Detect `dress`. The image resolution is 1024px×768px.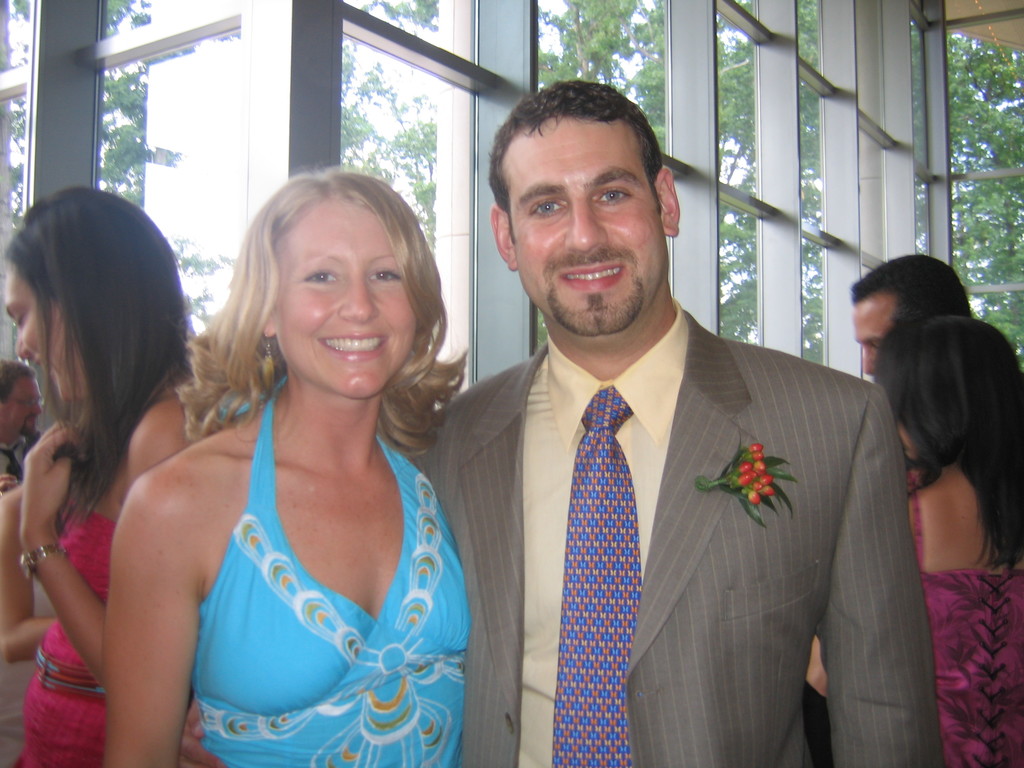
bbox=(20, 509, 117, 767).
